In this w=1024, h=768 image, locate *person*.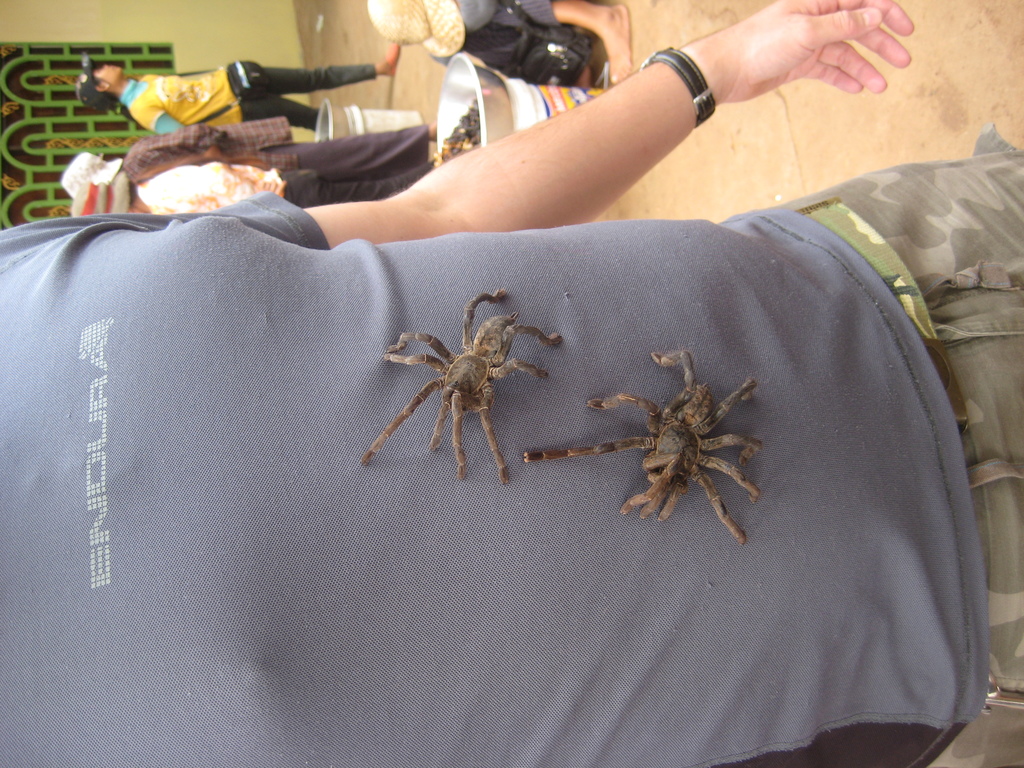
Bounding box: 74,116,433,171.
